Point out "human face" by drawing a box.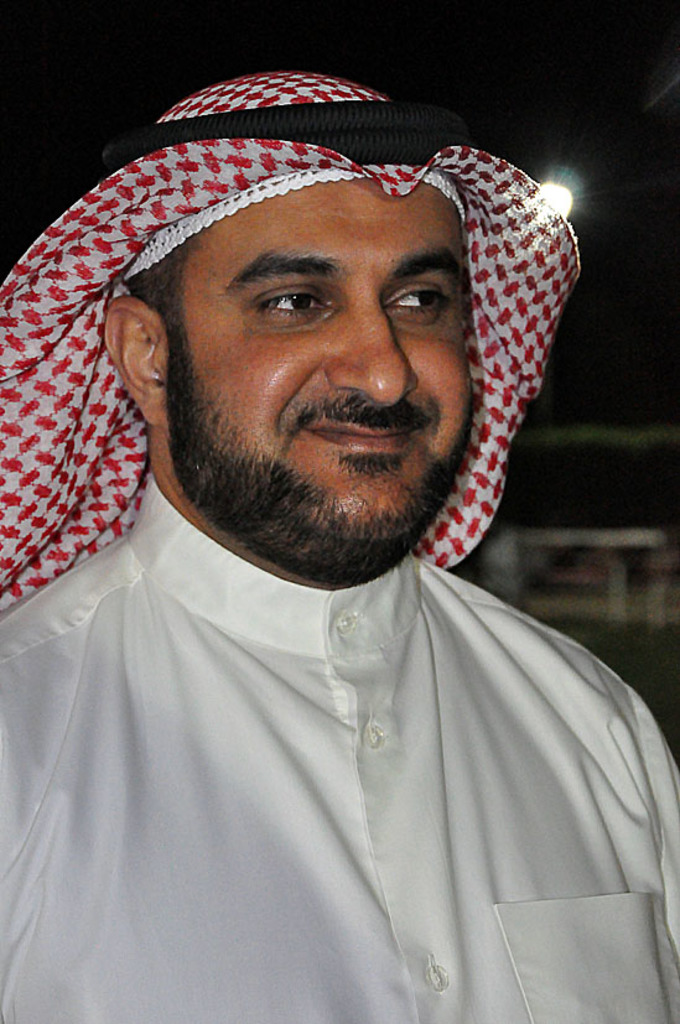
region(165, 181, 478, 562).
